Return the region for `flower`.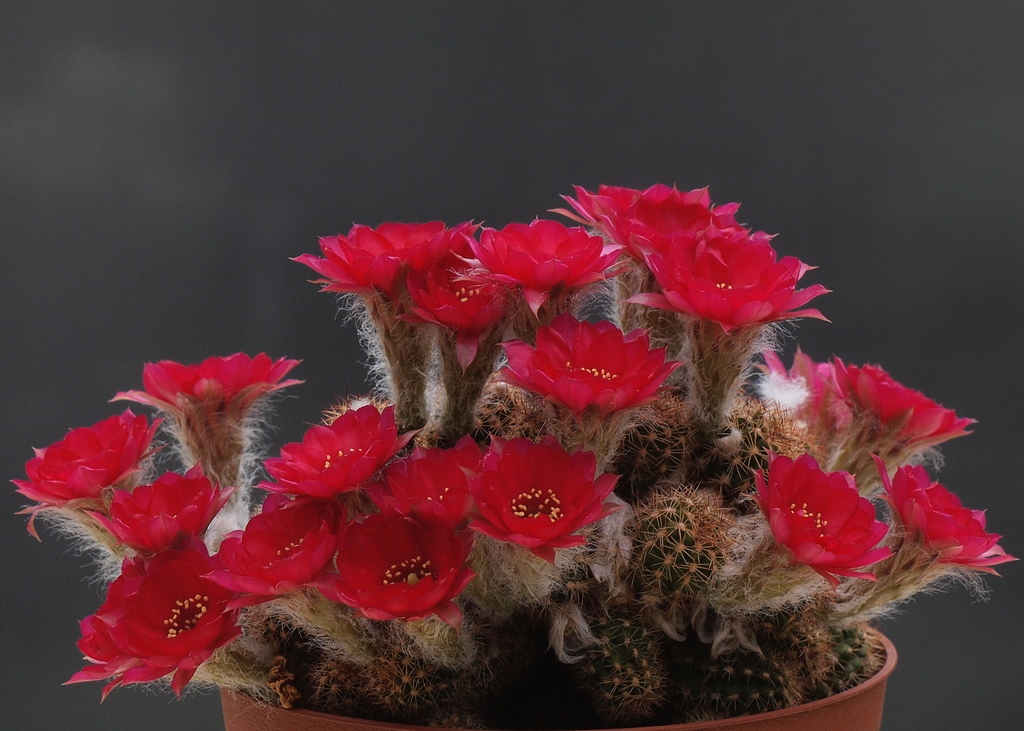
207 501 346 615.
